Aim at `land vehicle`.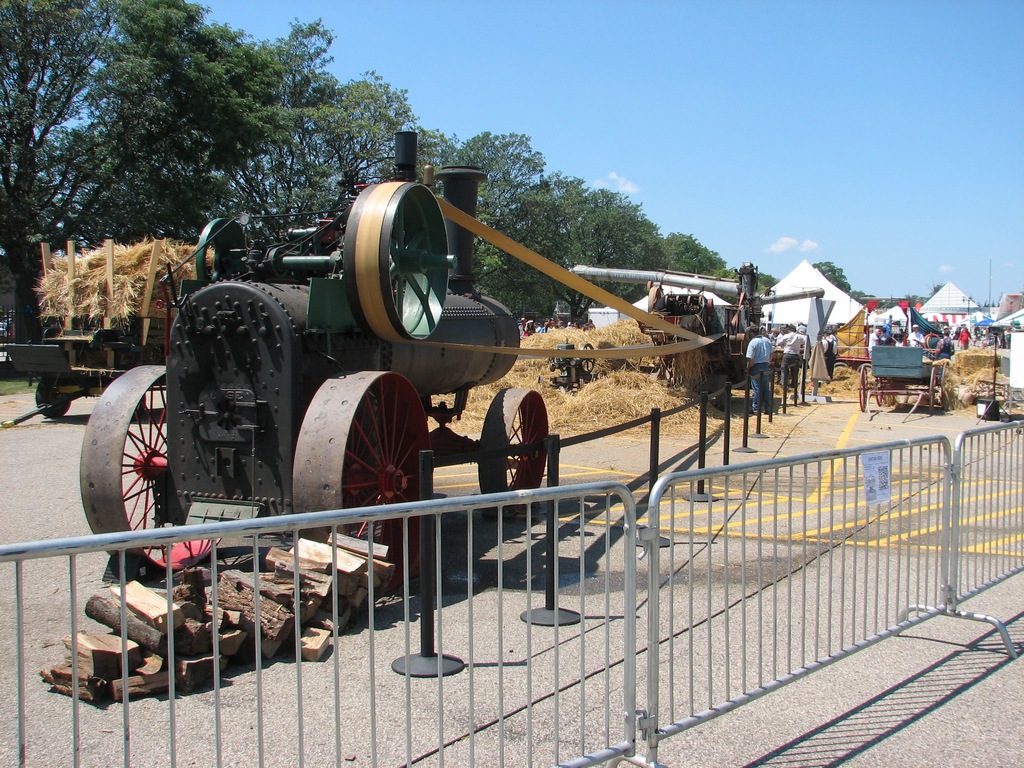
Aimed at 74/129/554/594.
